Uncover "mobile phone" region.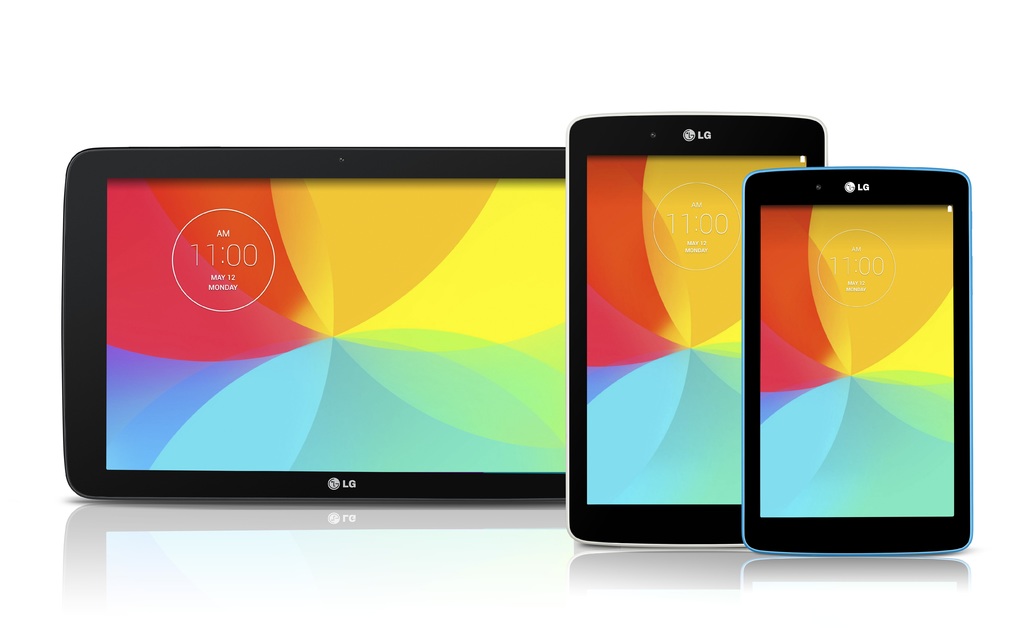
Uncovered: <region>742, 165, 975, 561</region>.
